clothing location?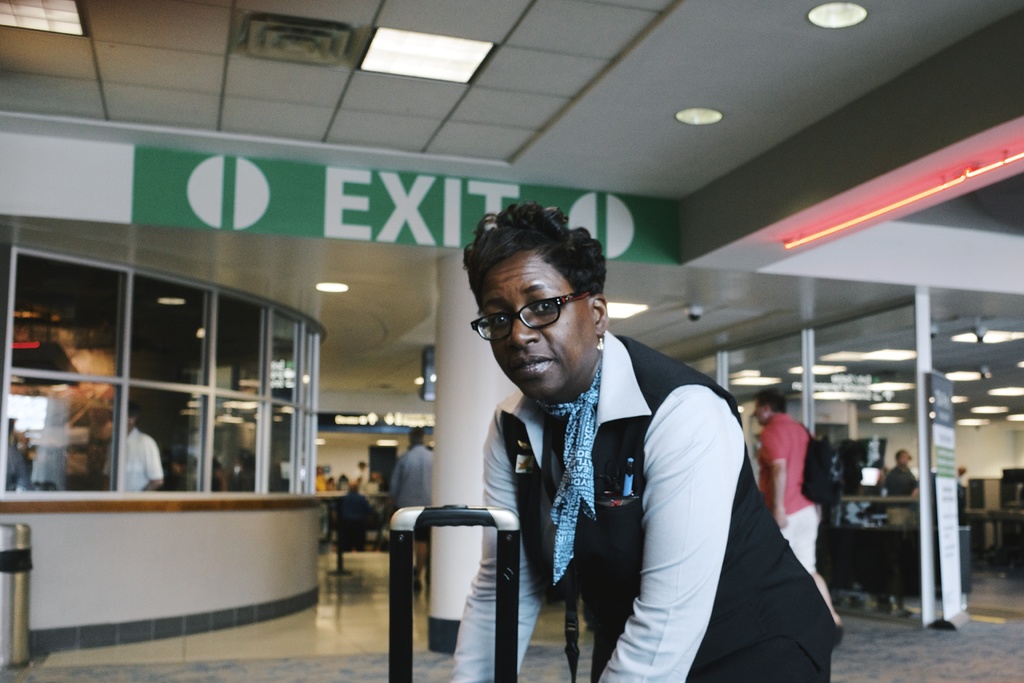
bbox=[102, 428, 164, 498]
